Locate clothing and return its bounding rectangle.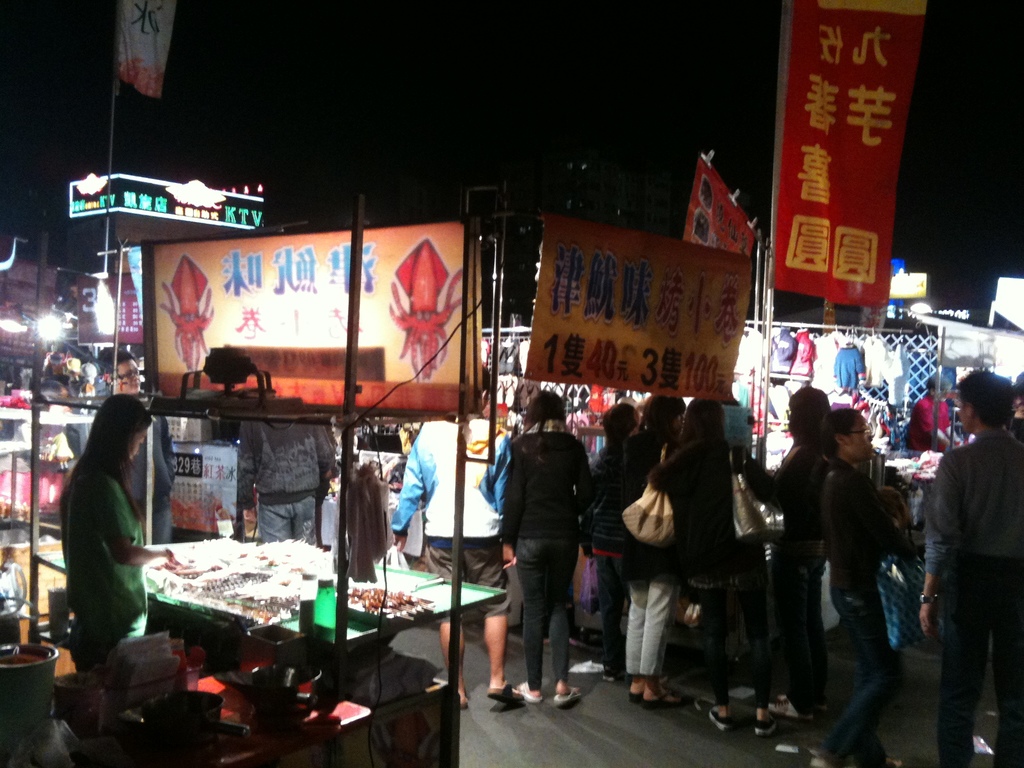
<region>824, 462, 894, 750</region>.
